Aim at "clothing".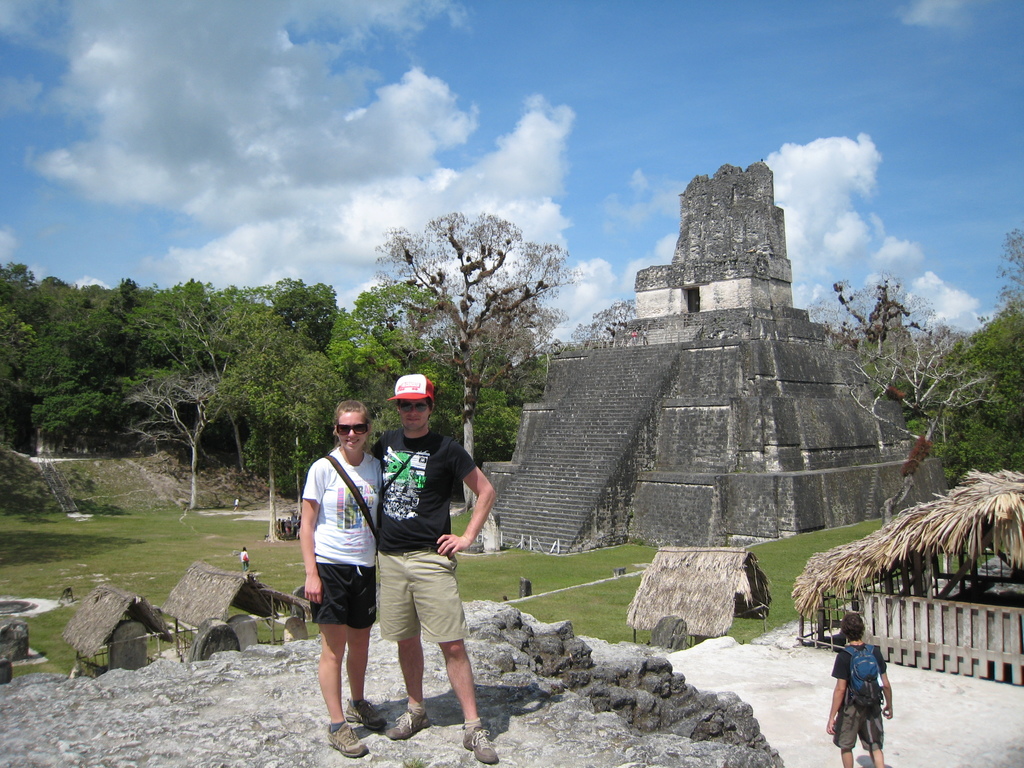
Aimed at <region>301, 450, 382, 623</region>.
